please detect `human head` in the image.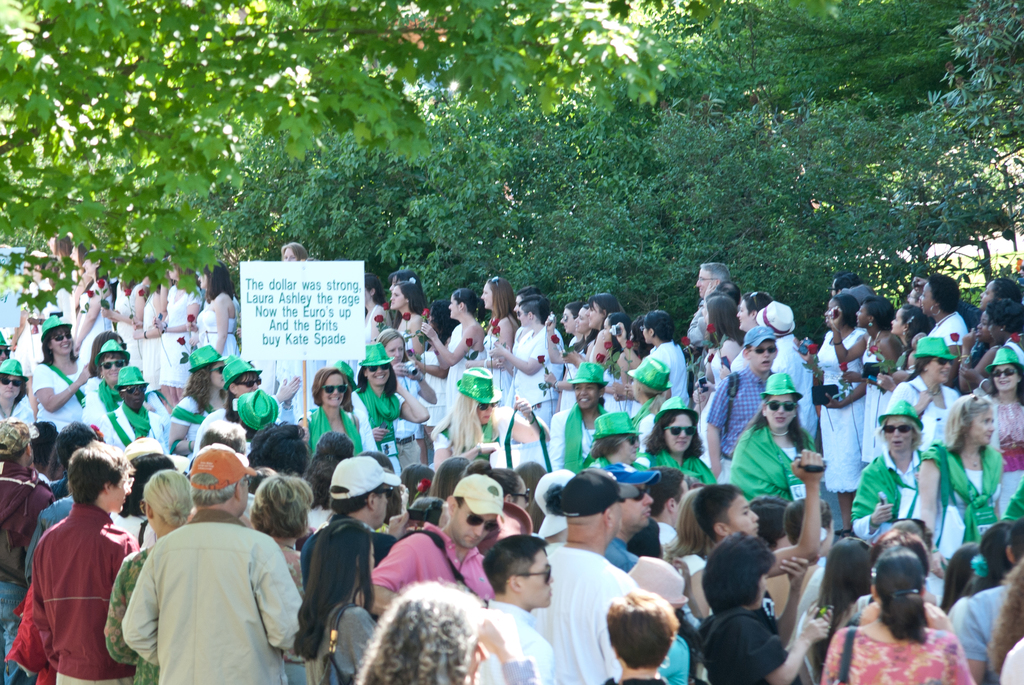
[x1=891, y1=303, x2=929, y2=337].
